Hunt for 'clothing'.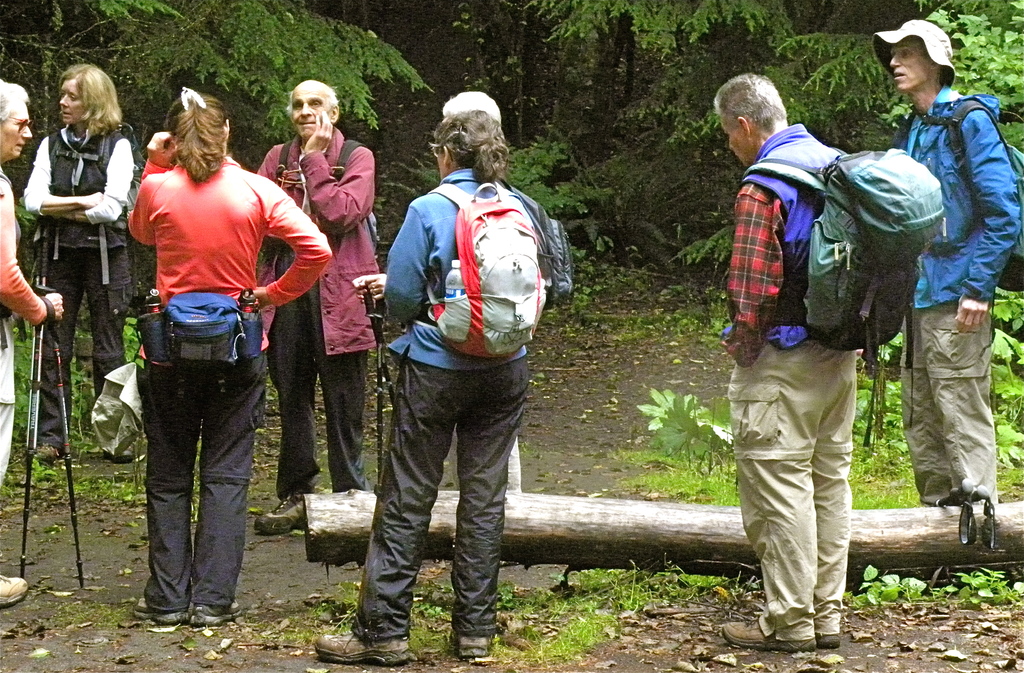
Hunted down at pyautogui.locateOnScreen(0, 157, 50, 478).
